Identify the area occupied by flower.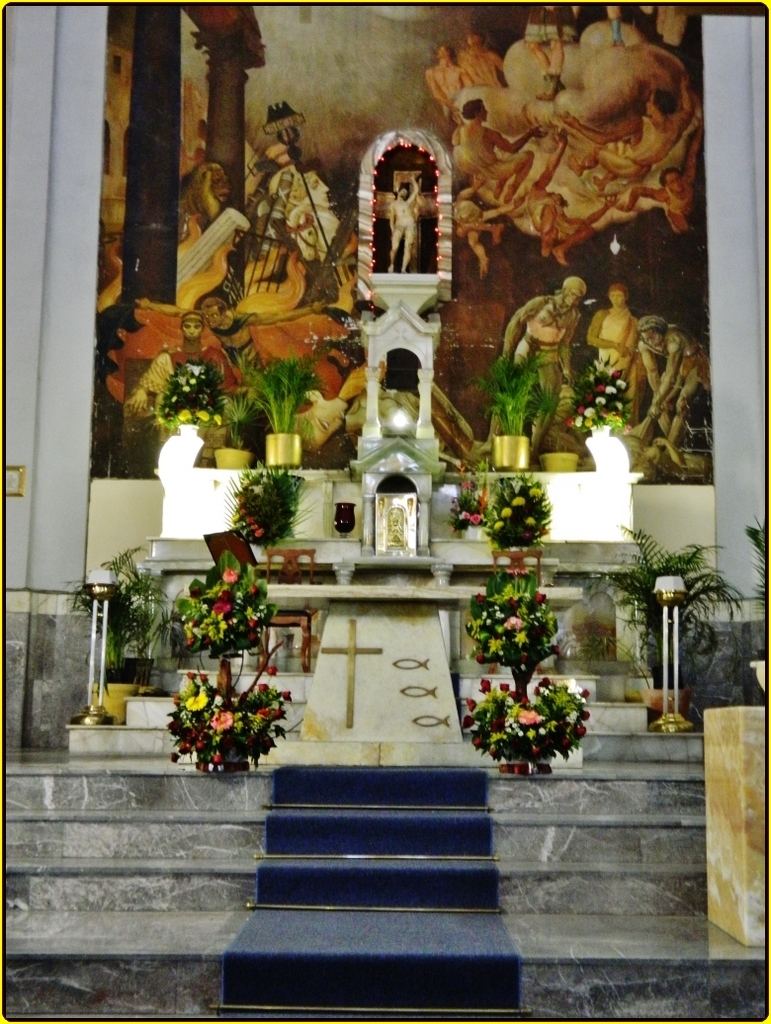
Area: 513, 493, 522, 502.
